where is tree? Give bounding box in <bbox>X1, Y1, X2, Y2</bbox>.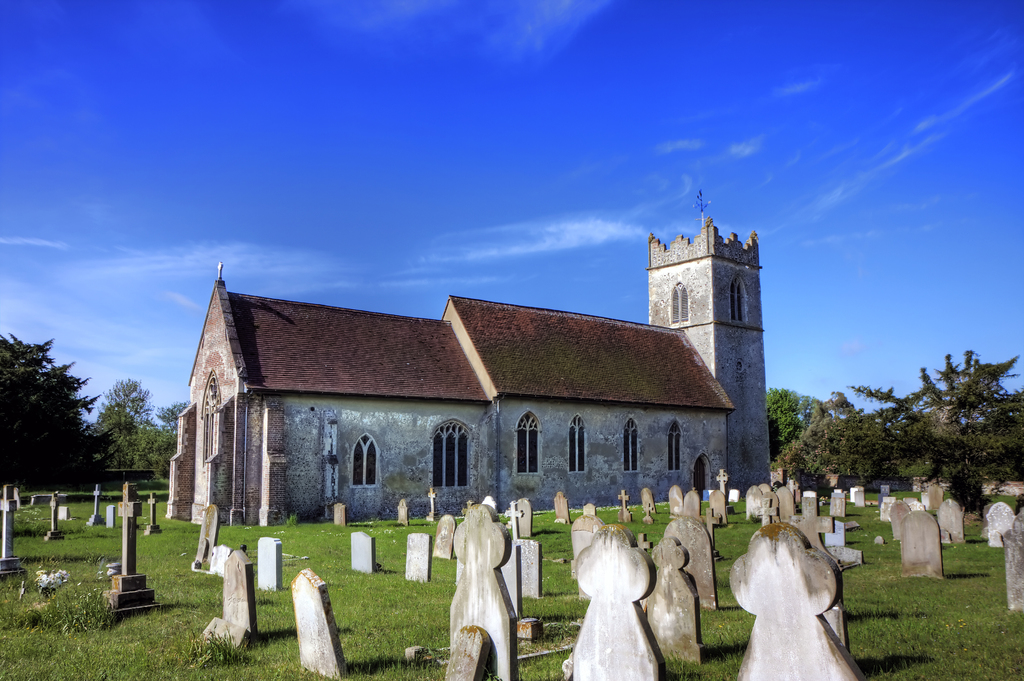
<bbox>5, 323, 97, 511</bbox>.
